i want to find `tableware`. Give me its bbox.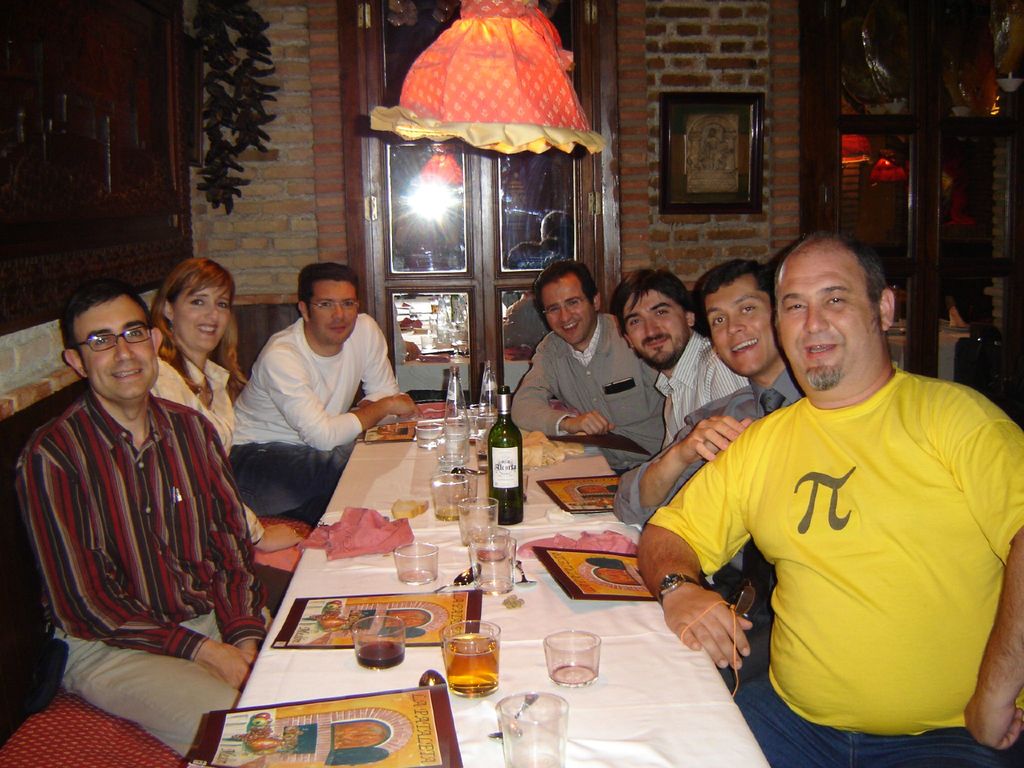
pyautogui.locateOnScreen(353, 612, 408, 664).
